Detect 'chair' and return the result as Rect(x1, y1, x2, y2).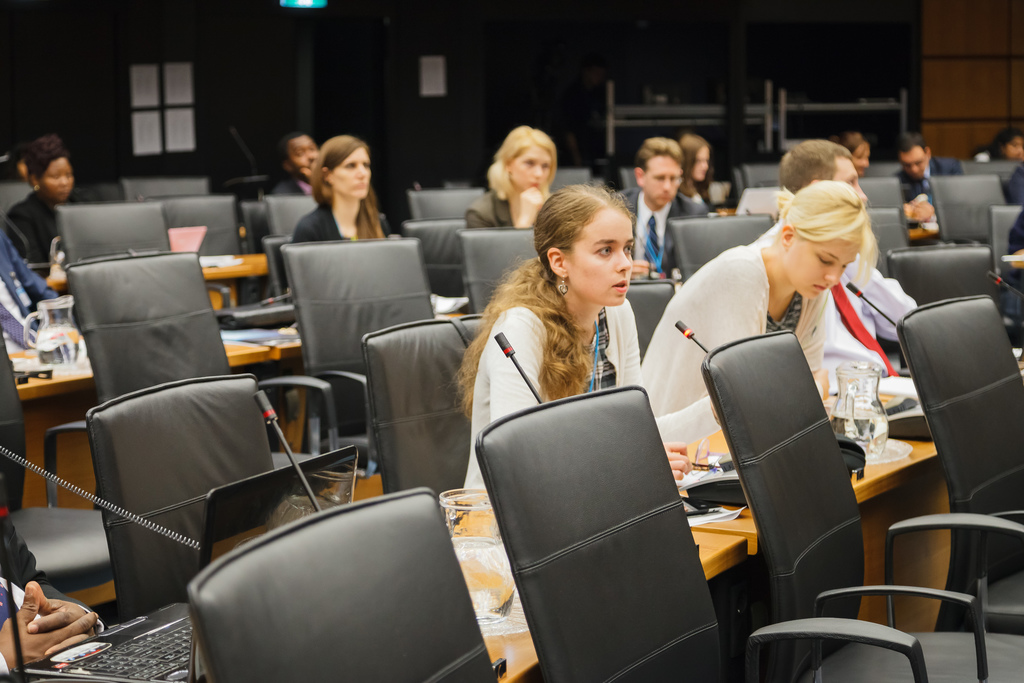
Rect(185, 488, 500, 682).
